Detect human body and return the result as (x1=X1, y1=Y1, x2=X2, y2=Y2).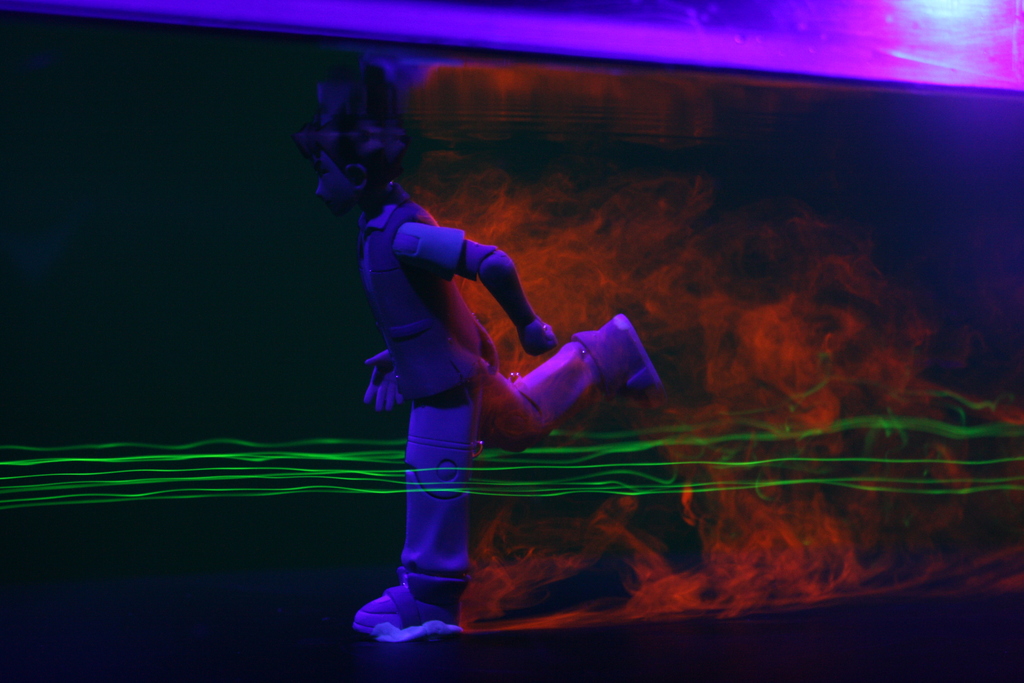
(x1=299, y1=57, x2=665, y2=649).
